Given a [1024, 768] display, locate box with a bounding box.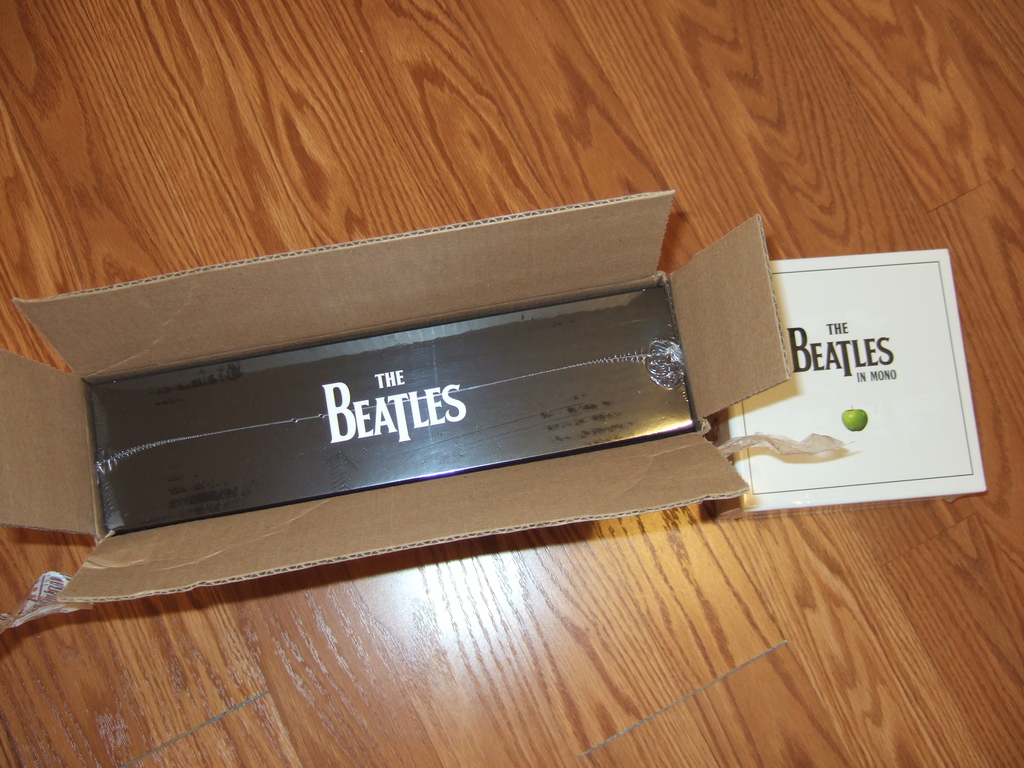
Located: [69,175,858,604].
